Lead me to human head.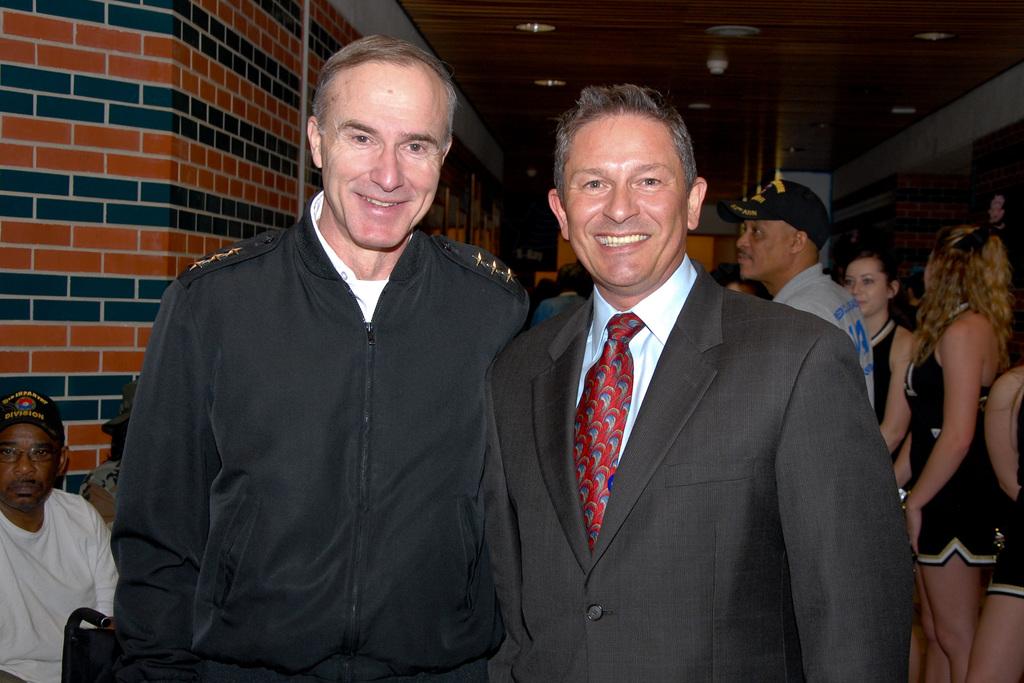
Lead to bbox=(901, 270, 930, 317).
